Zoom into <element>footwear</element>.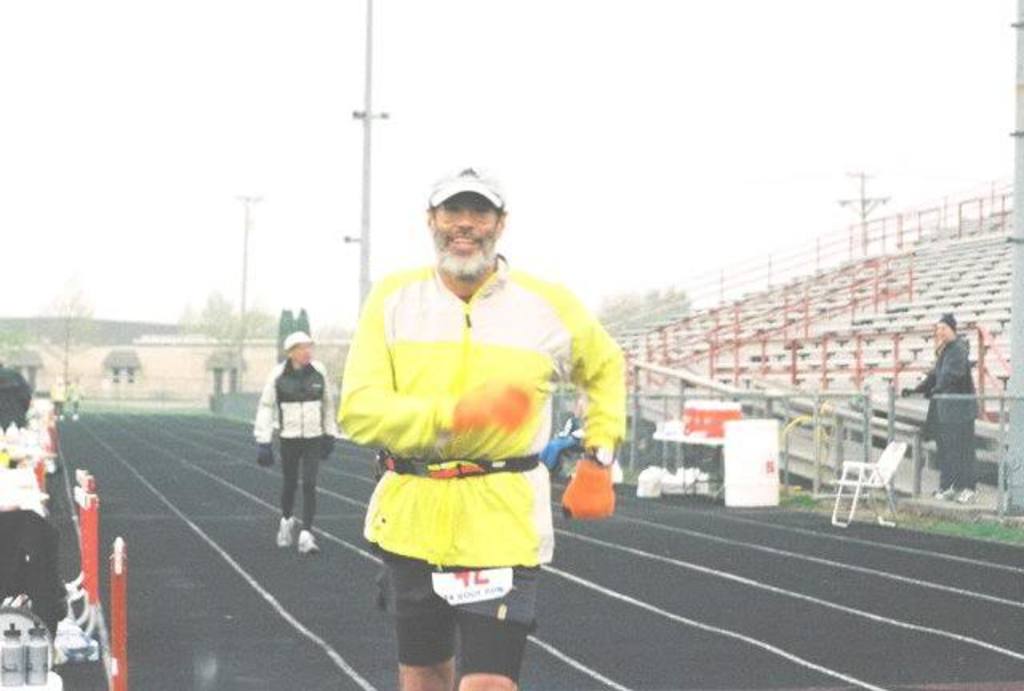
Zoom target: region(958, 485, 982, 509).
